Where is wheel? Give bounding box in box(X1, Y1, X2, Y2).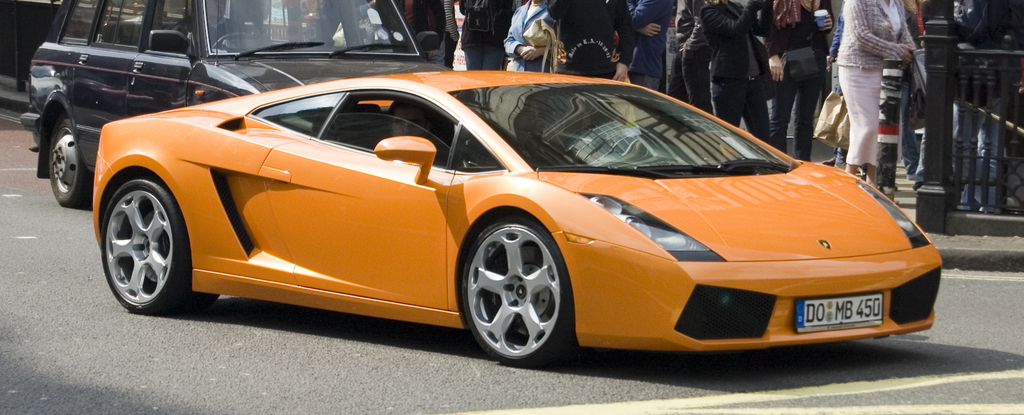
box(452, 209, 579, 375).
